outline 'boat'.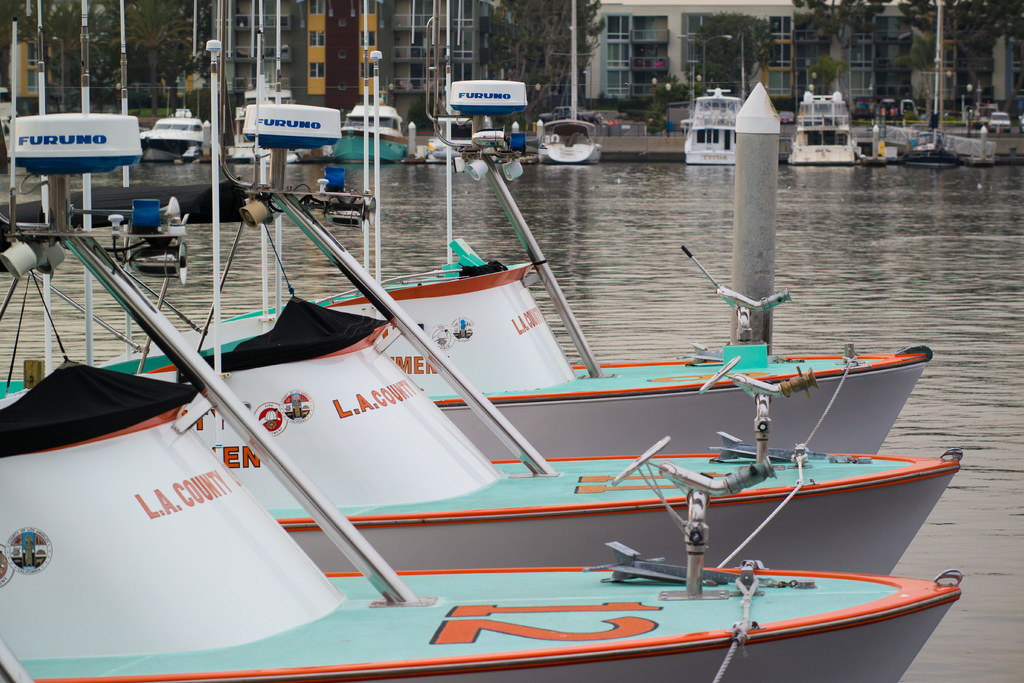
Outline: <region>785, 91, 852, 167</region>.
